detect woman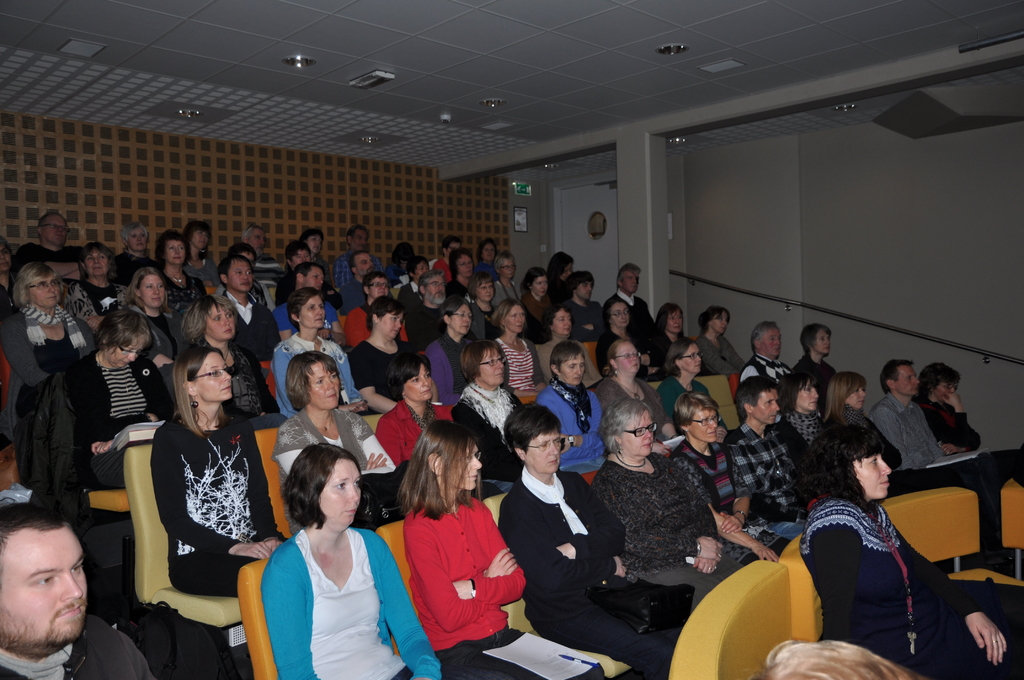
locate(111, 223, 161, 278)
